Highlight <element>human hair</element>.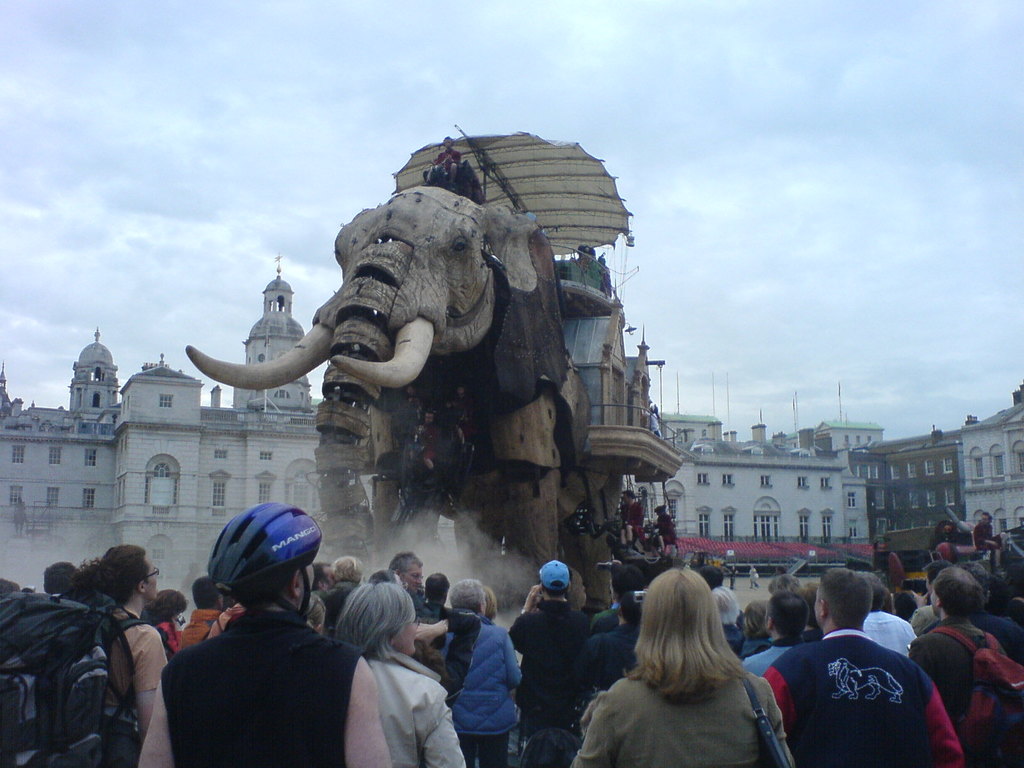
Highlighted region: [x1=713, y1=585, x2=739, y2=623].
